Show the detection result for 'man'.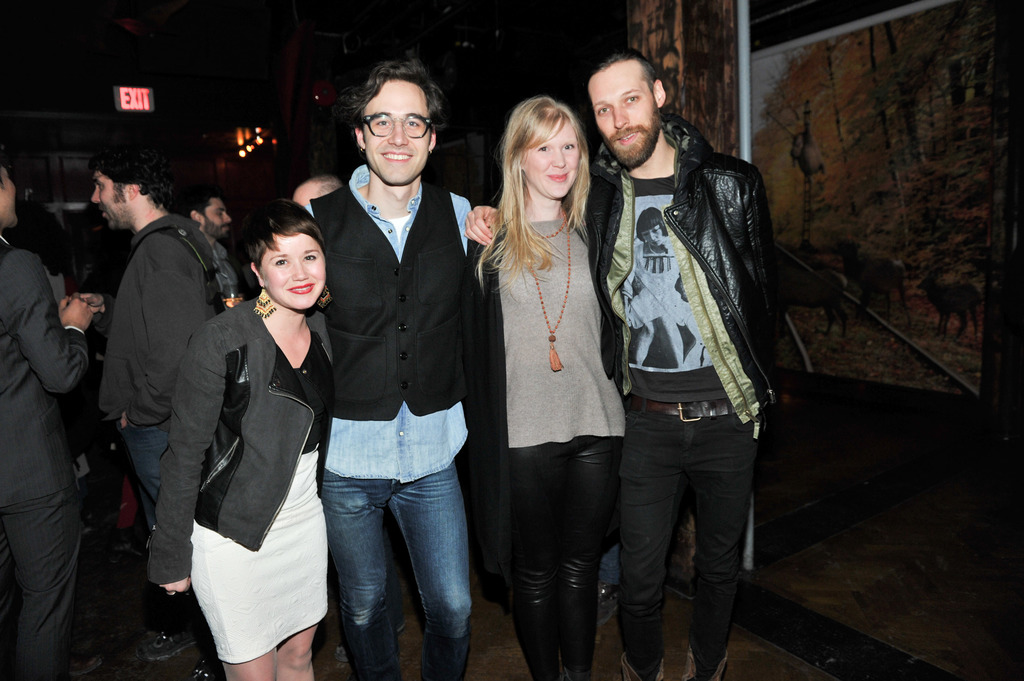
x1=461 y1=47 x2=783 y2=680.
